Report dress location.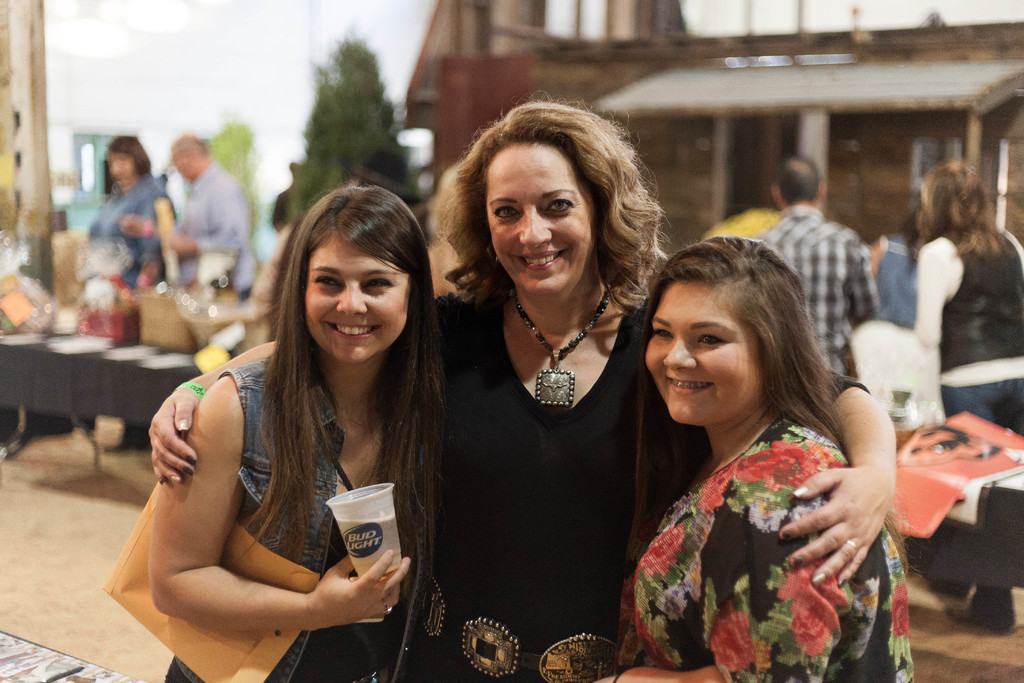
Report: 621, 408, 922, 682.
